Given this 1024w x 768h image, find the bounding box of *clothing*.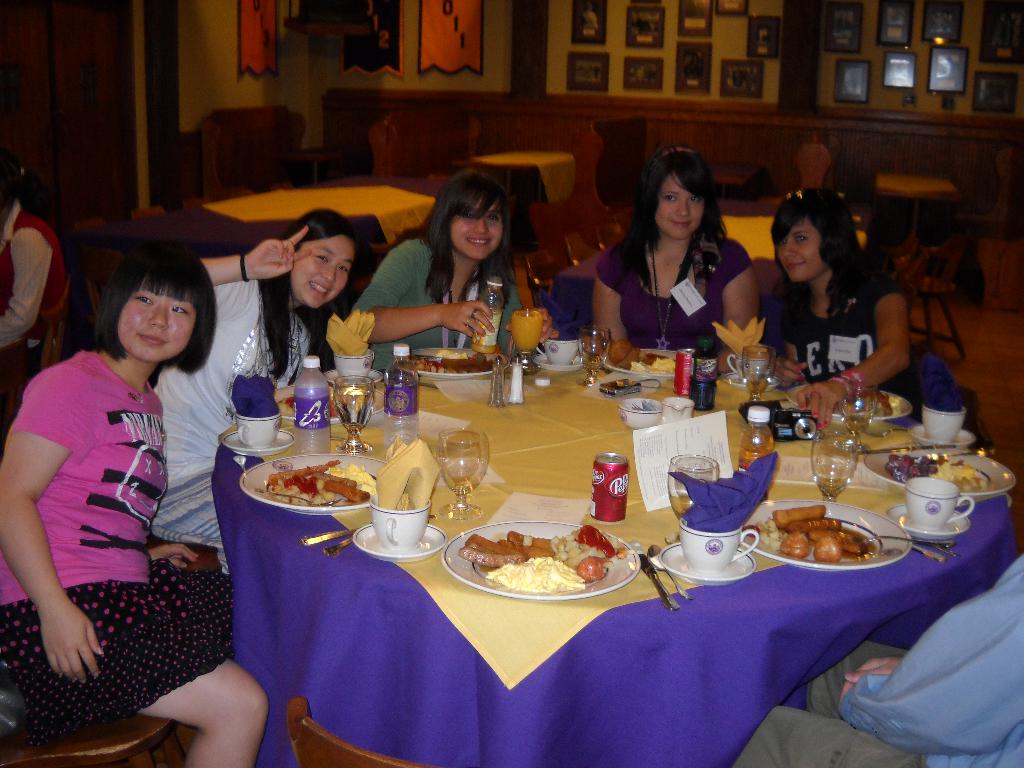
bbox=(15, 319, 225, 723).
